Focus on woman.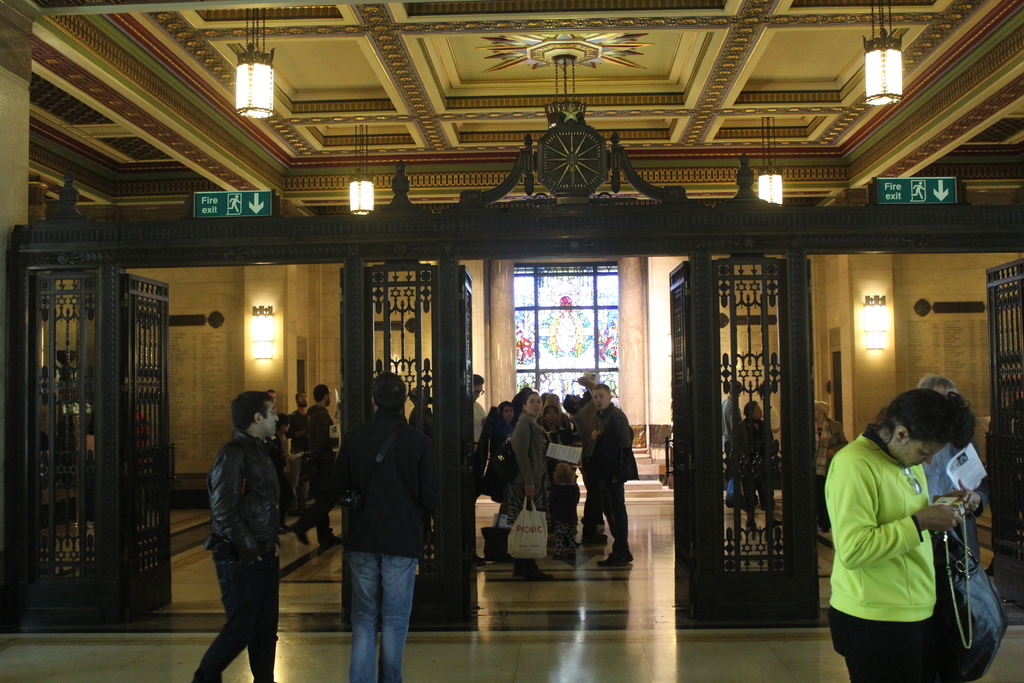
Focused at x1=828 y1=388 x2=977 y2=682.
